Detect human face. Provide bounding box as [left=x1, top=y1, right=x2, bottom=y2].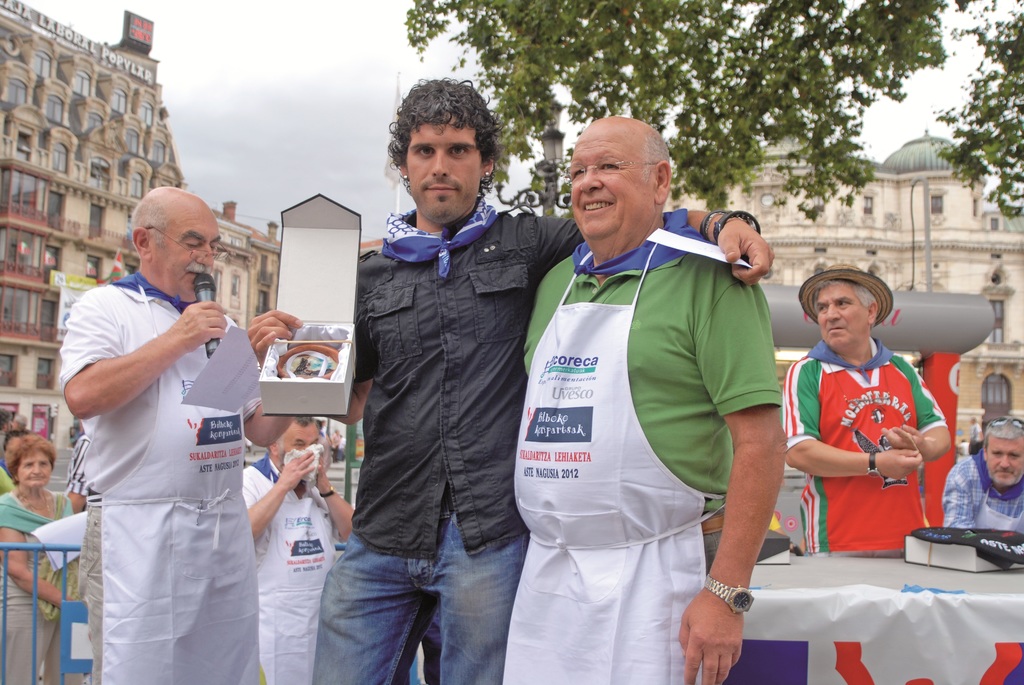
[left=406, top=122, right=480, bottom=226].
